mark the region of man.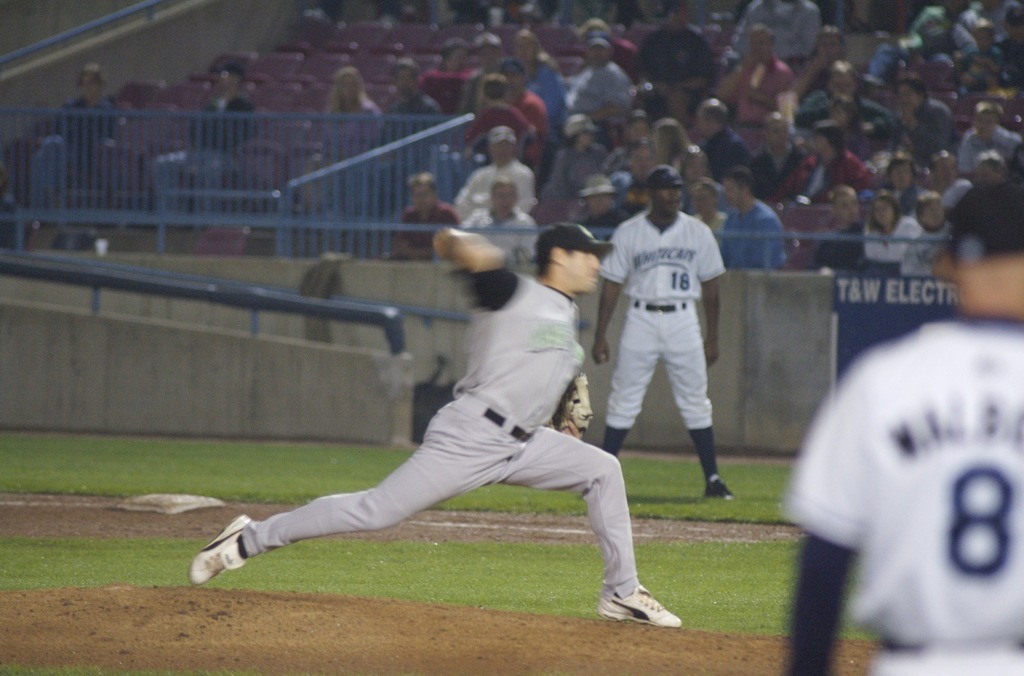
Region: <bbox>383, 169, 456, 259</bbox>.
